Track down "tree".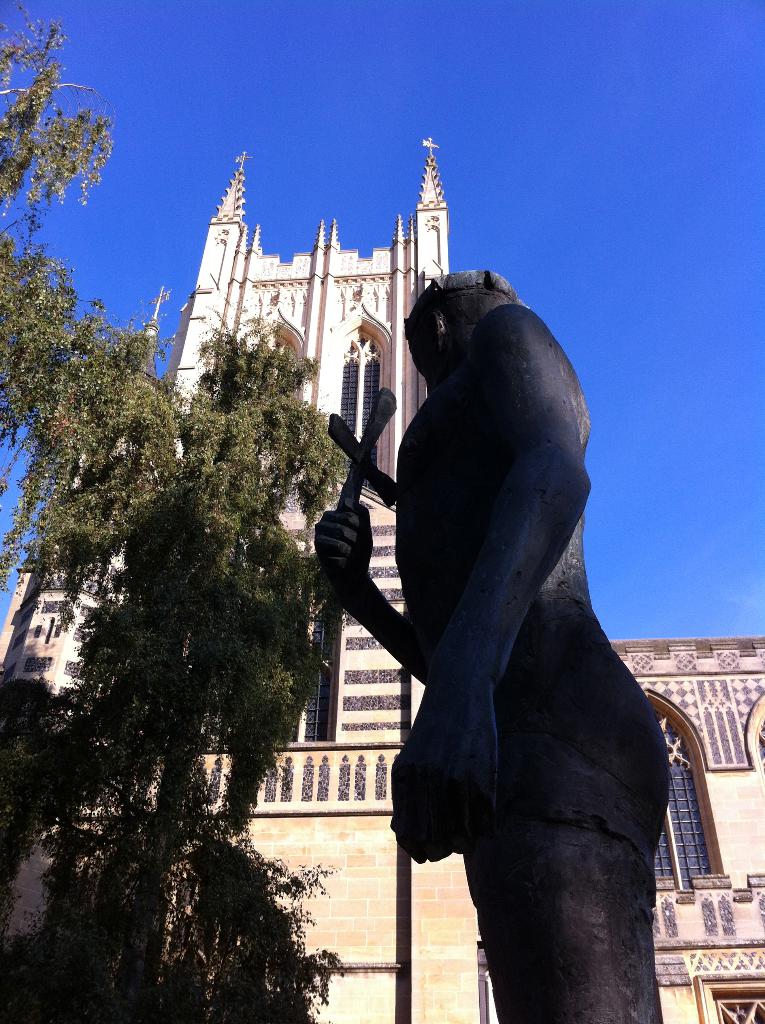
Tracked to bbox=[0, 3, 347, 1023].
